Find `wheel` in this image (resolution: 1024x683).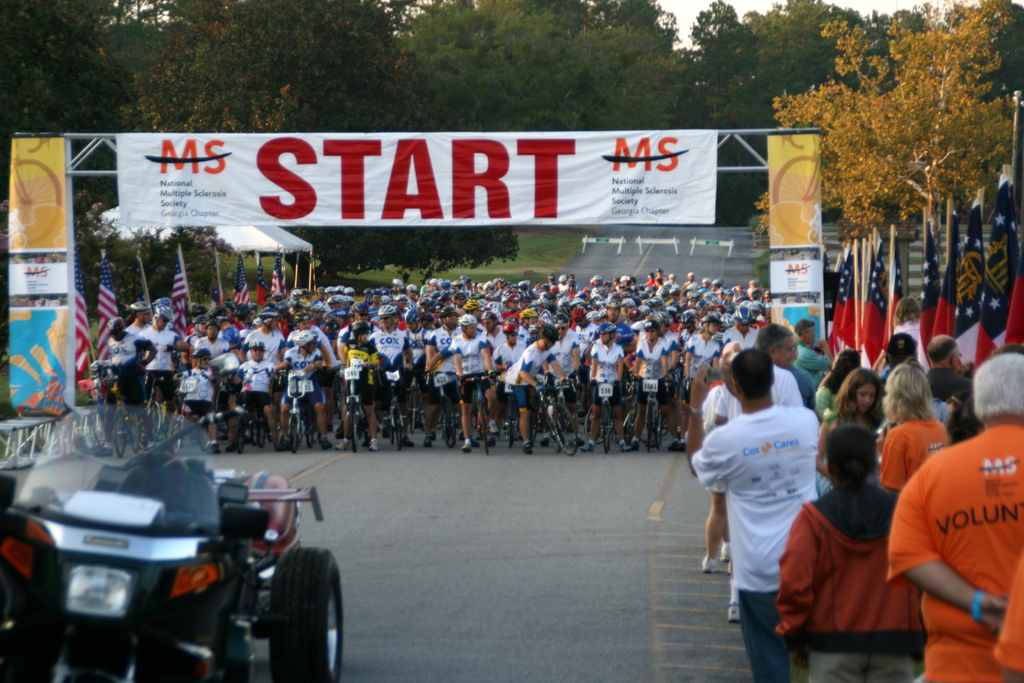
bbox=(268, 545, 343, 682).
